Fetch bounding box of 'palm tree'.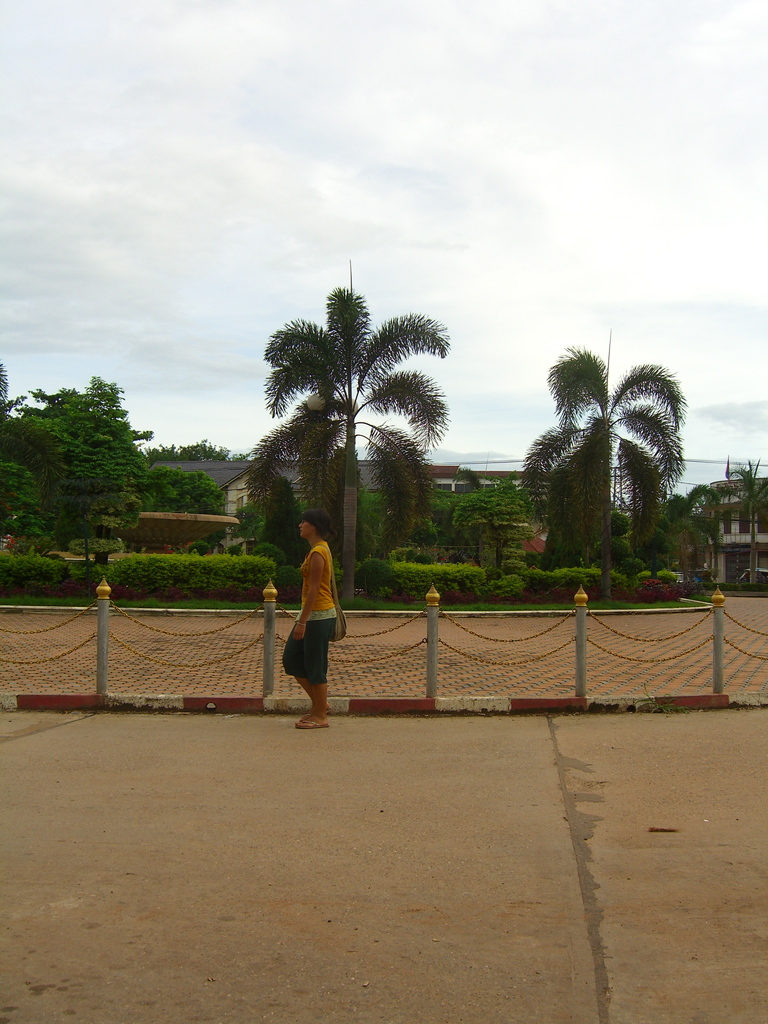
Bbox: (557,342,694,550).
